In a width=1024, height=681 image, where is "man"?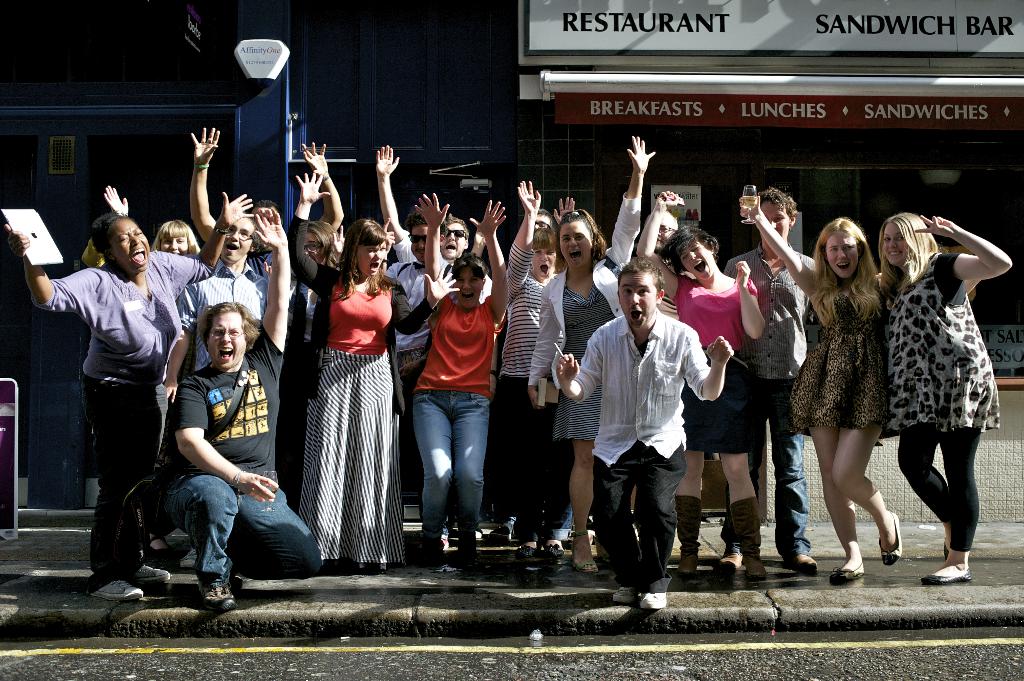
656:210:682:252.
